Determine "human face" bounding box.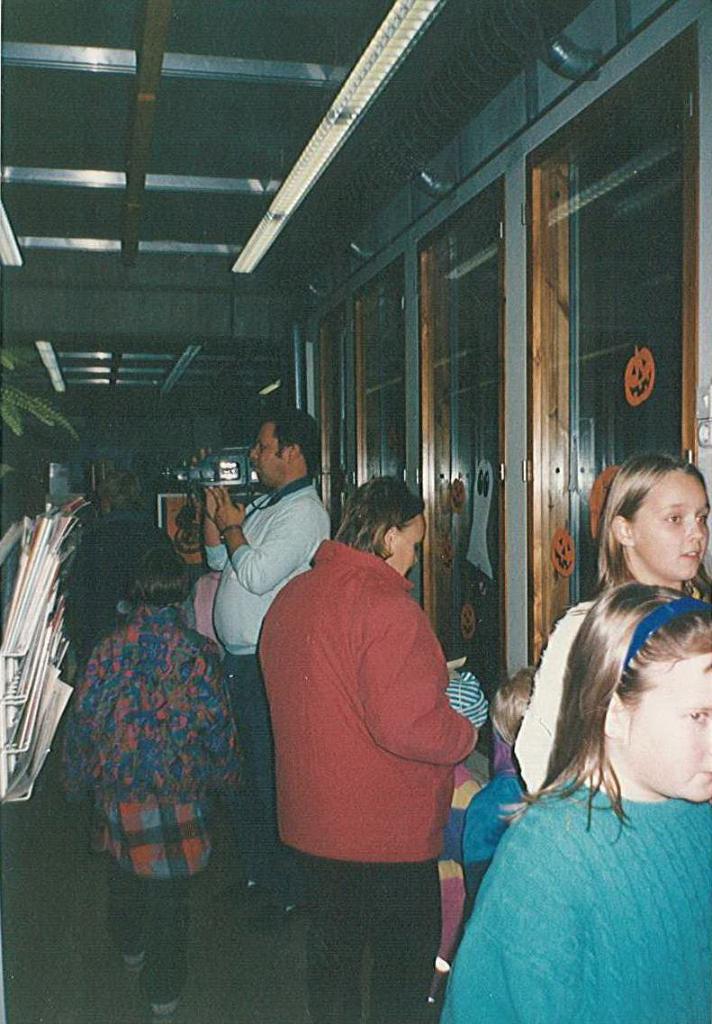
Determined: {"x1": 388, "y1": 521, "x2": 428, "y2": 581}.
